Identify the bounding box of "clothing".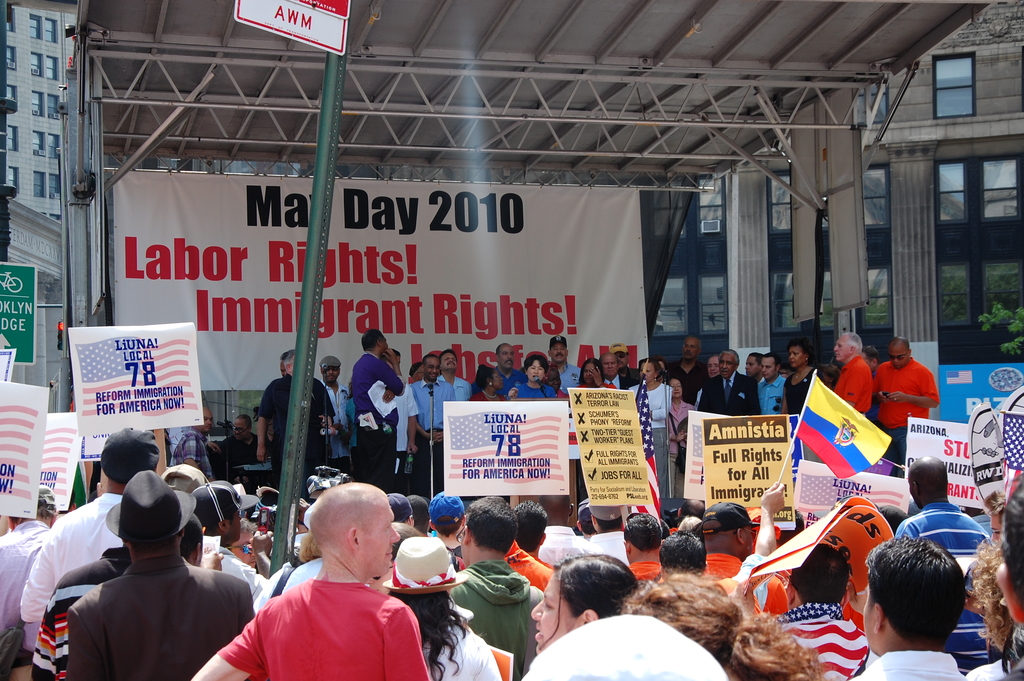
(829, 356, 868, 428).
